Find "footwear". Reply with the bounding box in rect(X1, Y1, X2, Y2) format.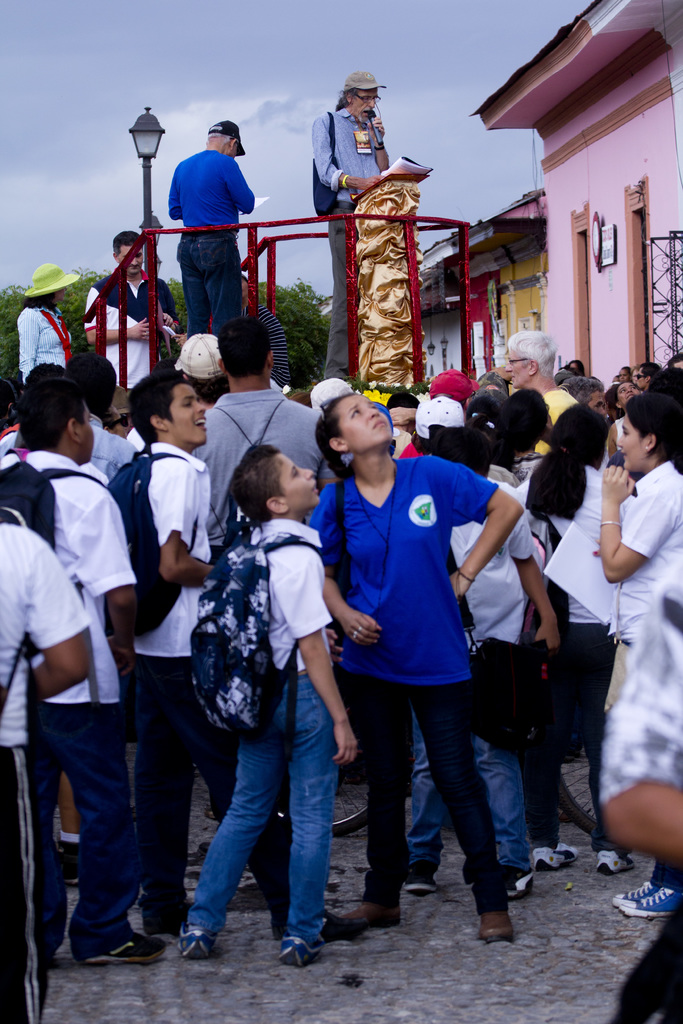
rect(479, 868, 539, 958).
